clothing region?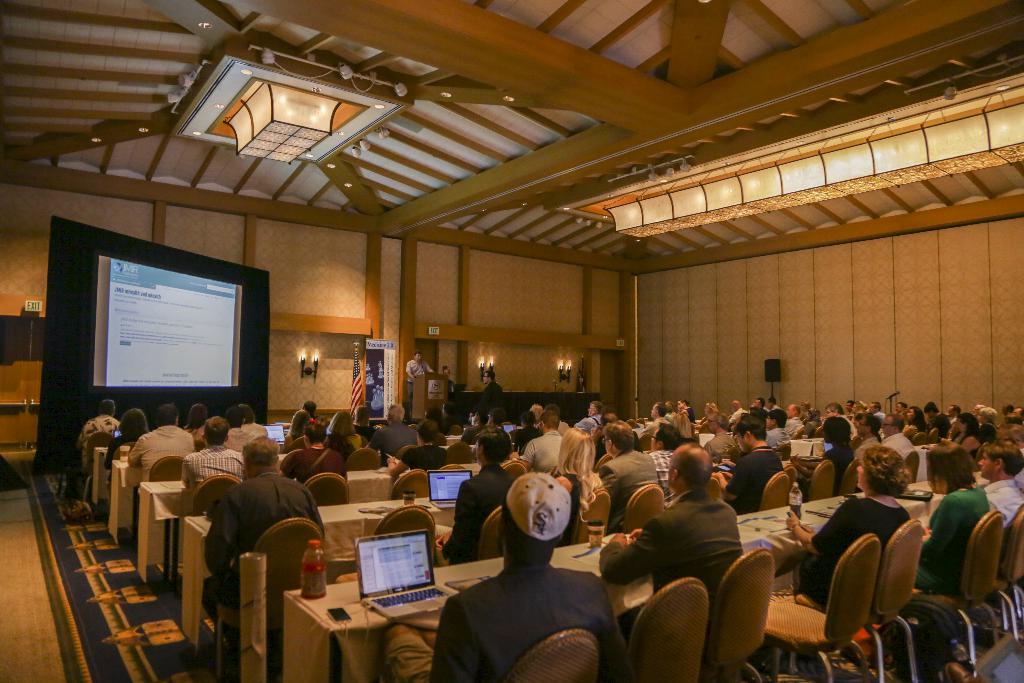
[left=728, top=454, right=783, bottom=513]
